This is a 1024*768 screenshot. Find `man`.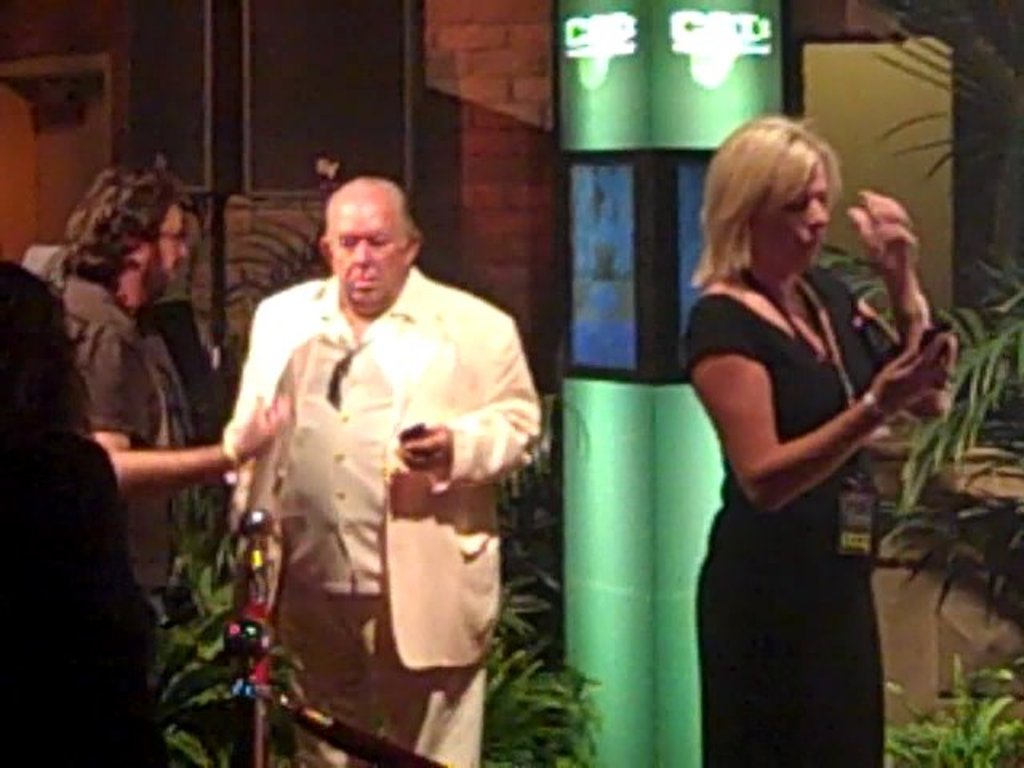
Bounding box: {"x1": 216, "y1": 171, "x2": 546, "y2": 766}.
